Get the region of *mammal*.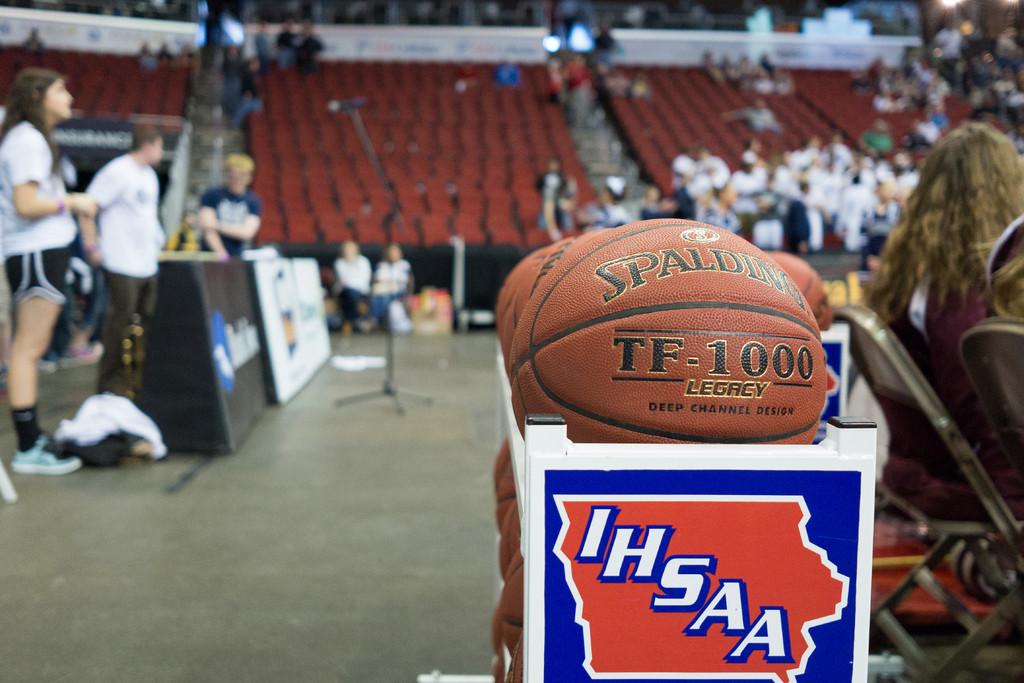
region(374, 238, 413, 334).
